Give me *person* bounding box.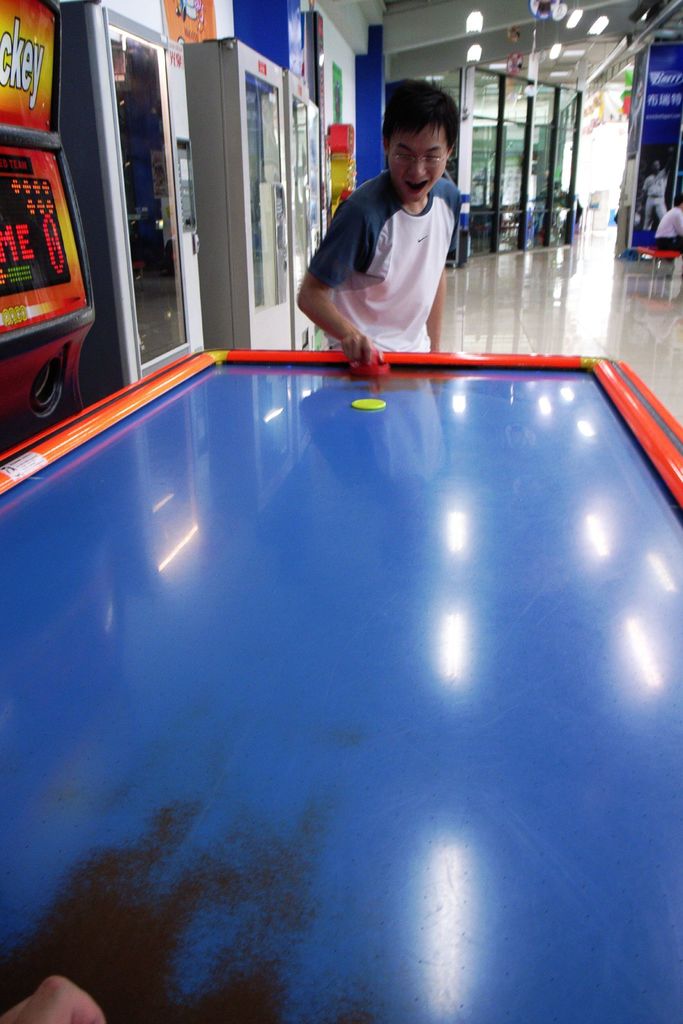
299/76/468/383.
